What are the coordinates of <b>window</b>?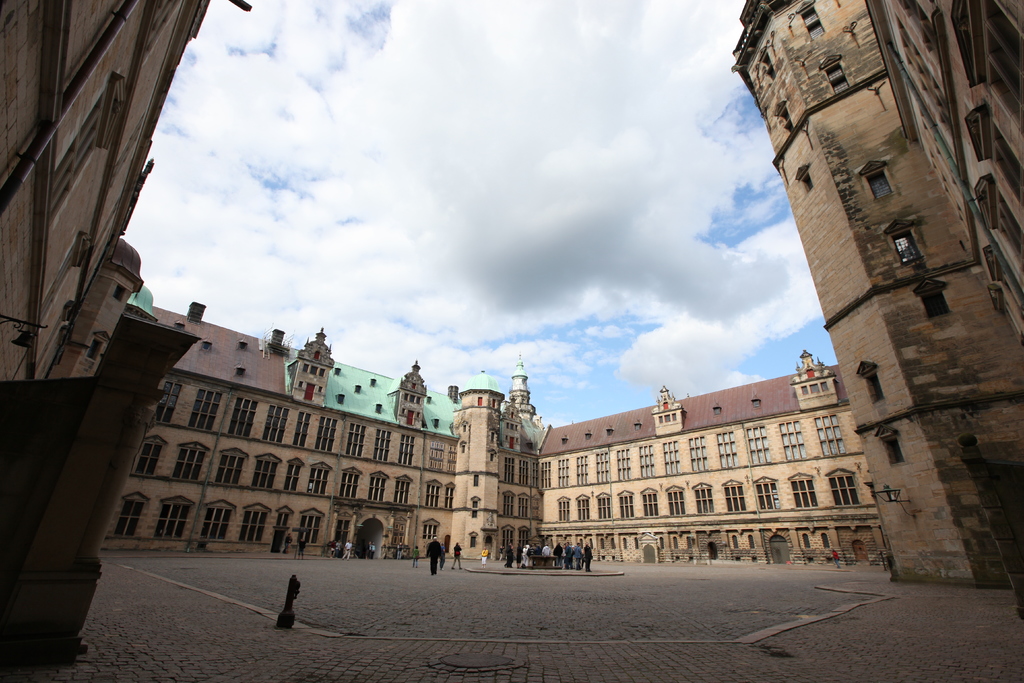
box=[817, 55, 854, 97].
